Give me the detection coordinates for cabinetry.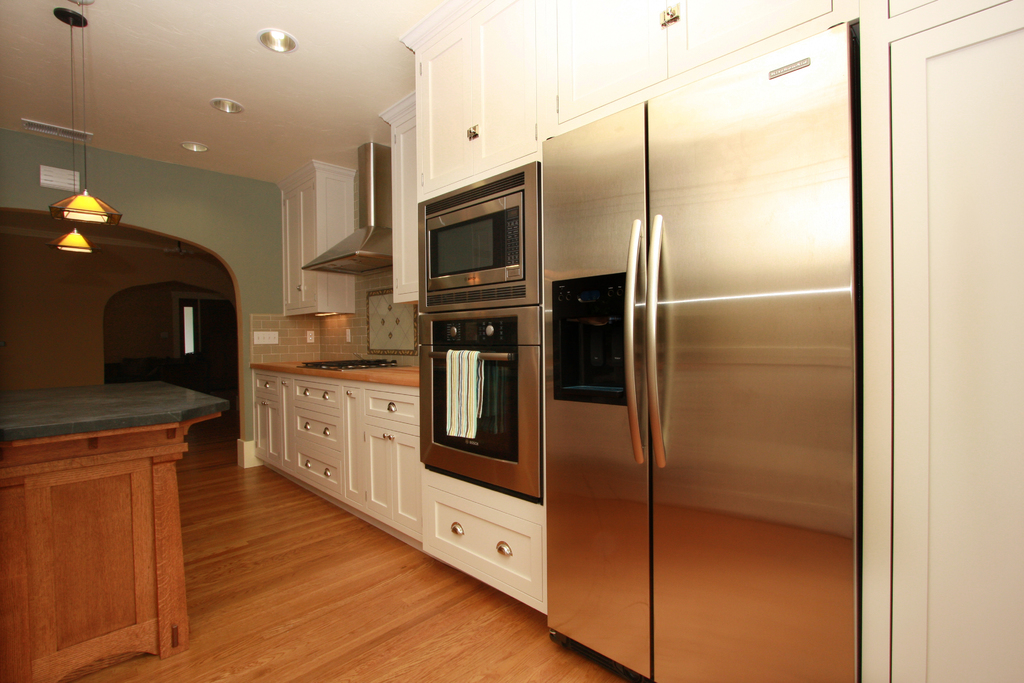
250/368/428/538.
